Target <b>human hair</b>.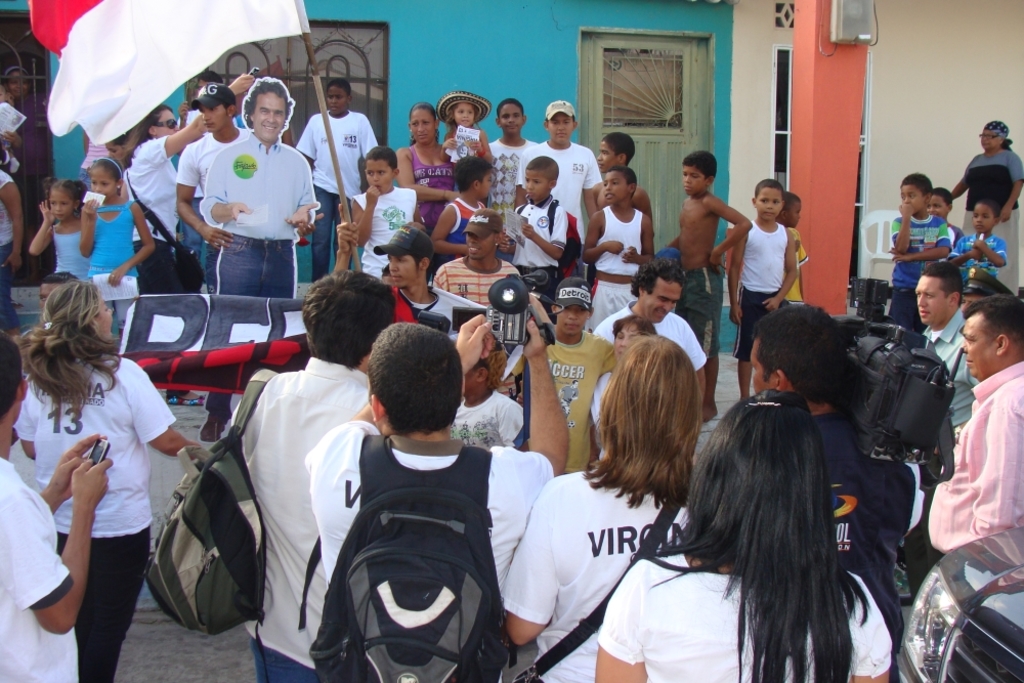
Target region: left=0, top=332, right=30, bottom=422.
